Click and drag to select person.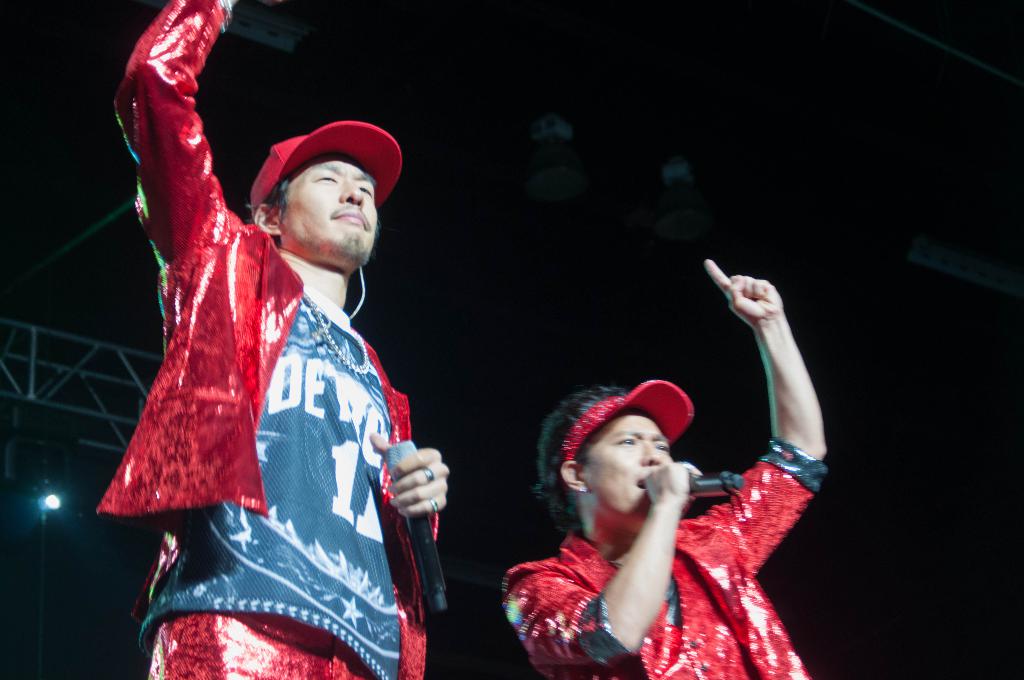
Selection: <box>495,252,825,679</box>.
